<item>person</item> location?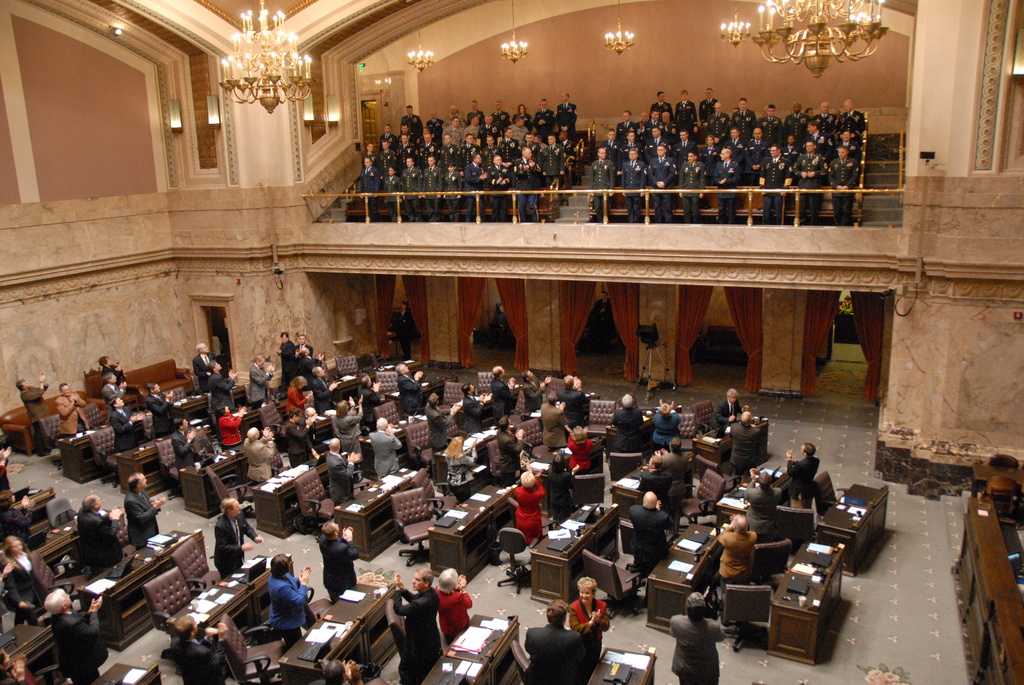
653,437,684,535
